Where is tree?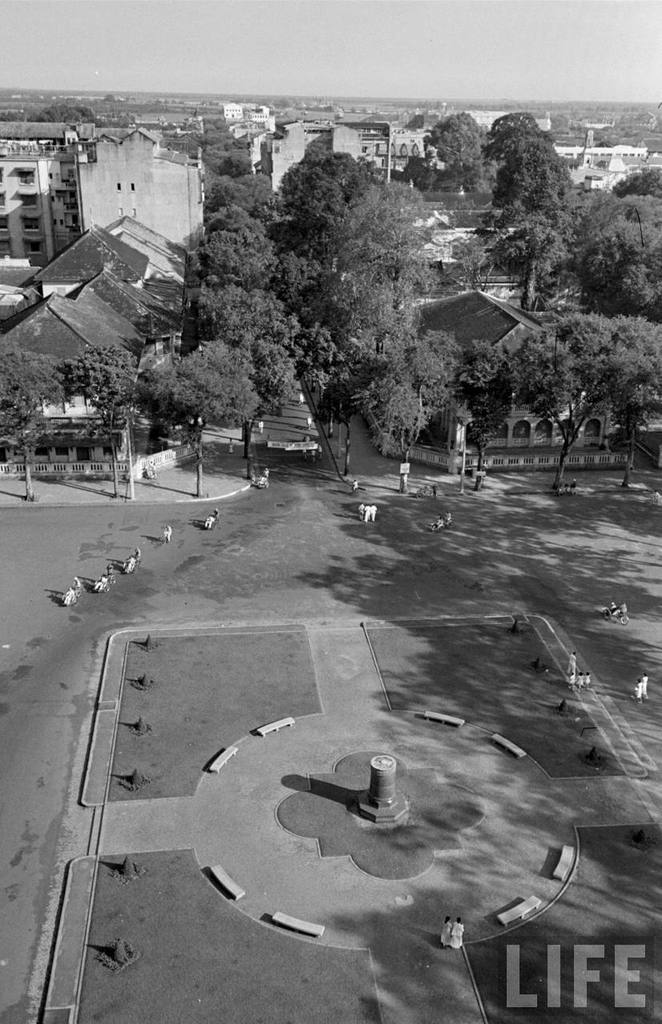
[62, 337, 152, 501].
